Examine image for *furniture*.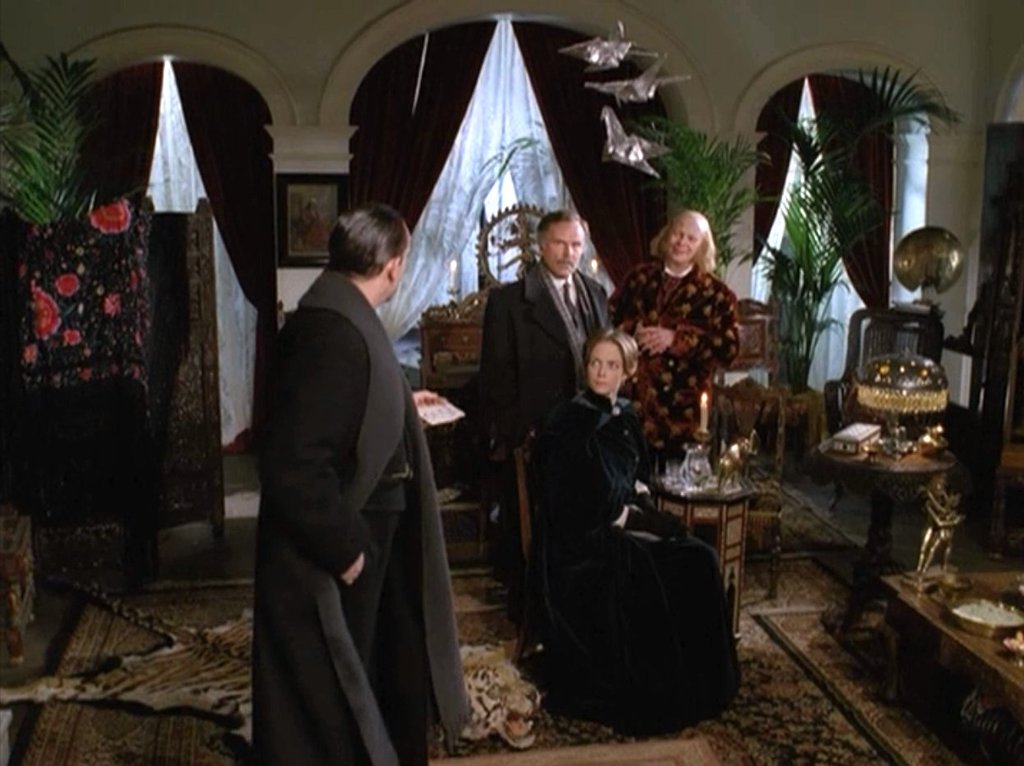
Examination result: (882, 553, 1023, 748).
